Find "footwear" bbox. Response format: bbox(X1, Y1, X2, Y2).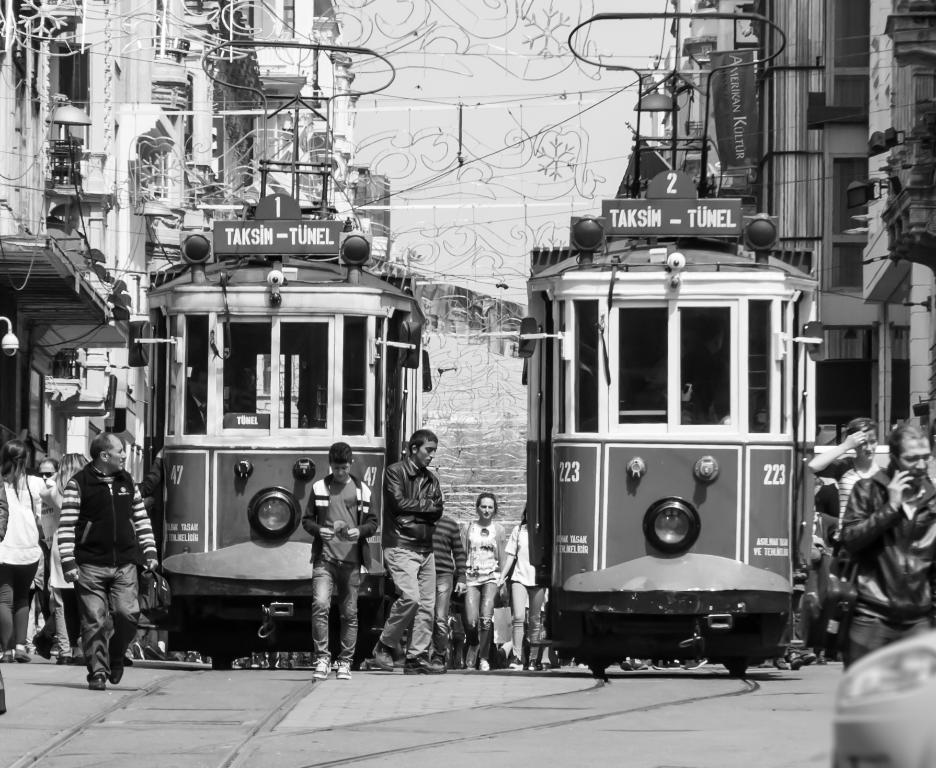
bbox(466, 641, 479, 667).
